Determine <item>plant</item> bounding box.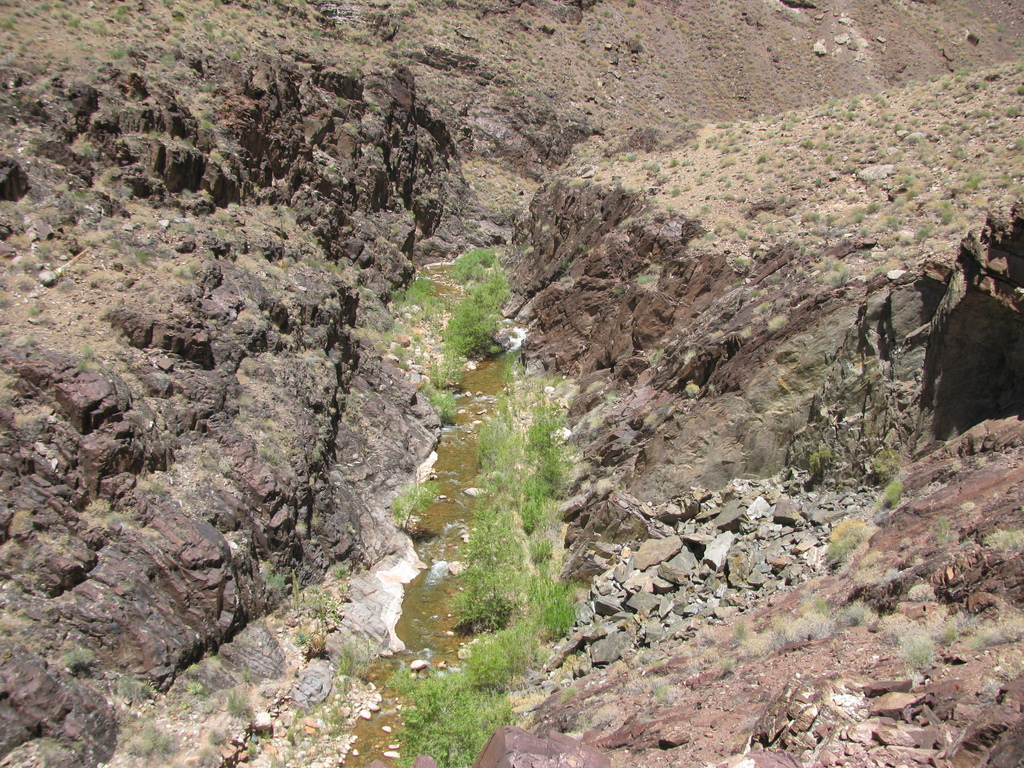
Determined: [549, 179, 558, 191].
